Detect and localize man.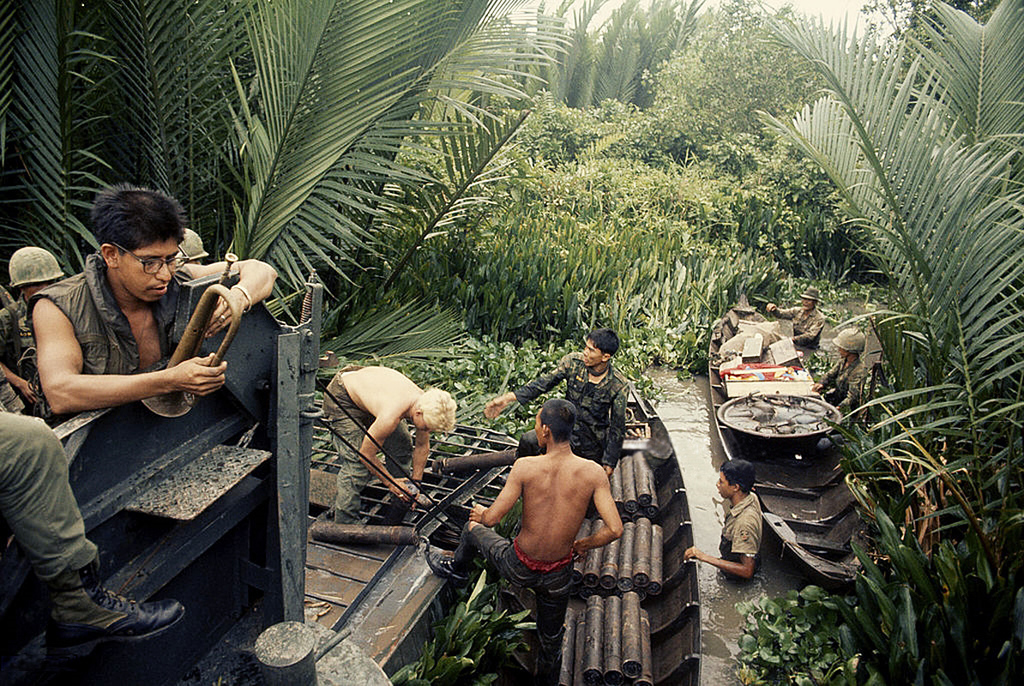
Localized at (x1=0, y1=416, x2=190, y2=663).
